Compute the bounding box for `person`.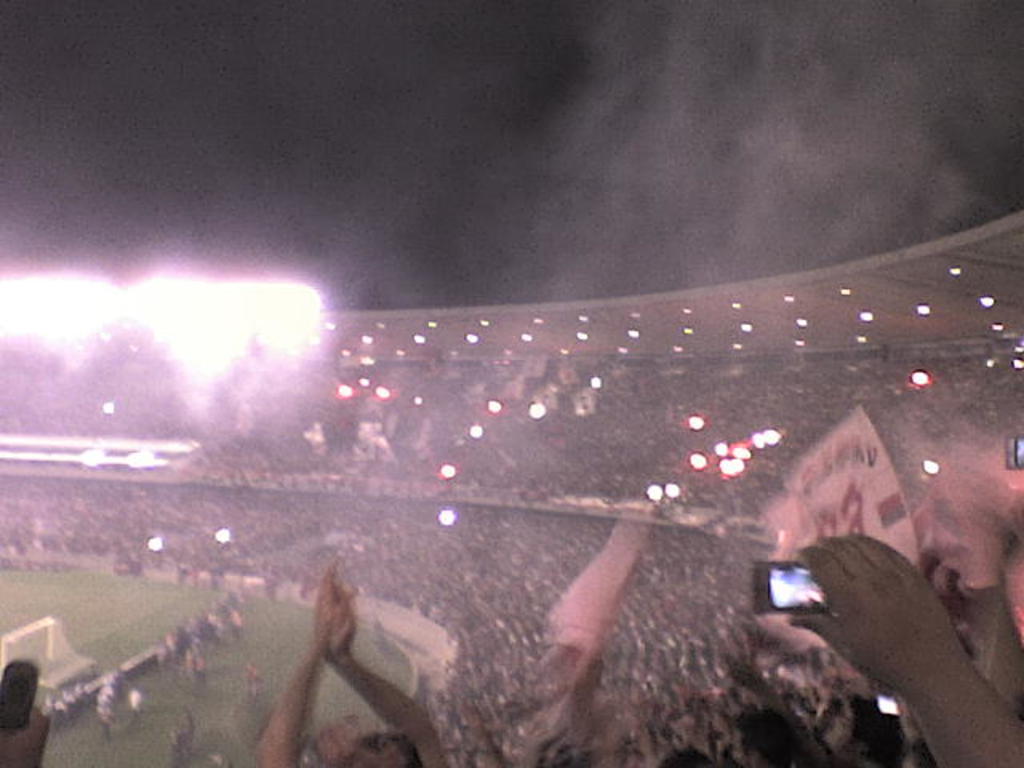
Rect(784, 534, 1022, 766).
